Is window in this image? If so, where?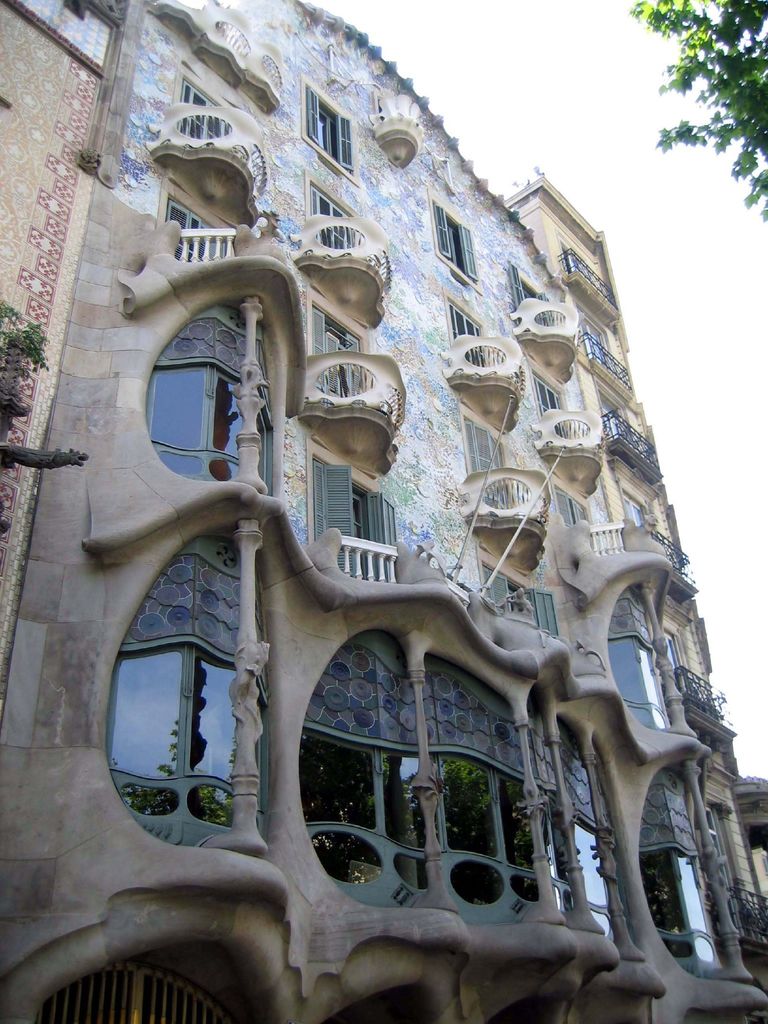
Yes, at [450,310,490,364].
